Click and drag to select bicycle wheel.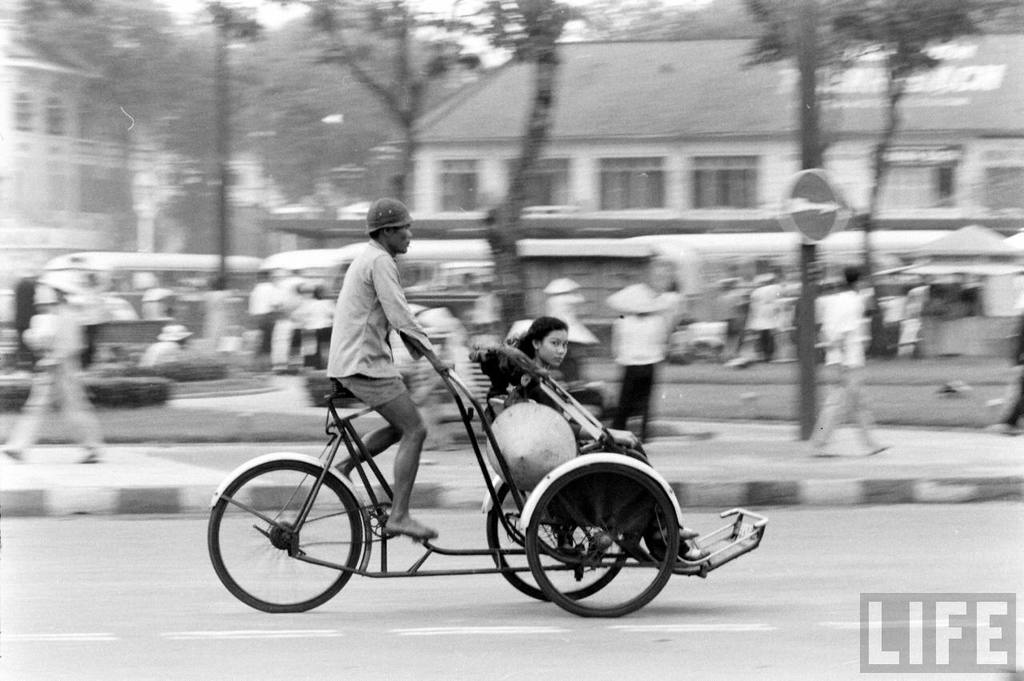
Selection: Rect(518, 458, 678, 615).
